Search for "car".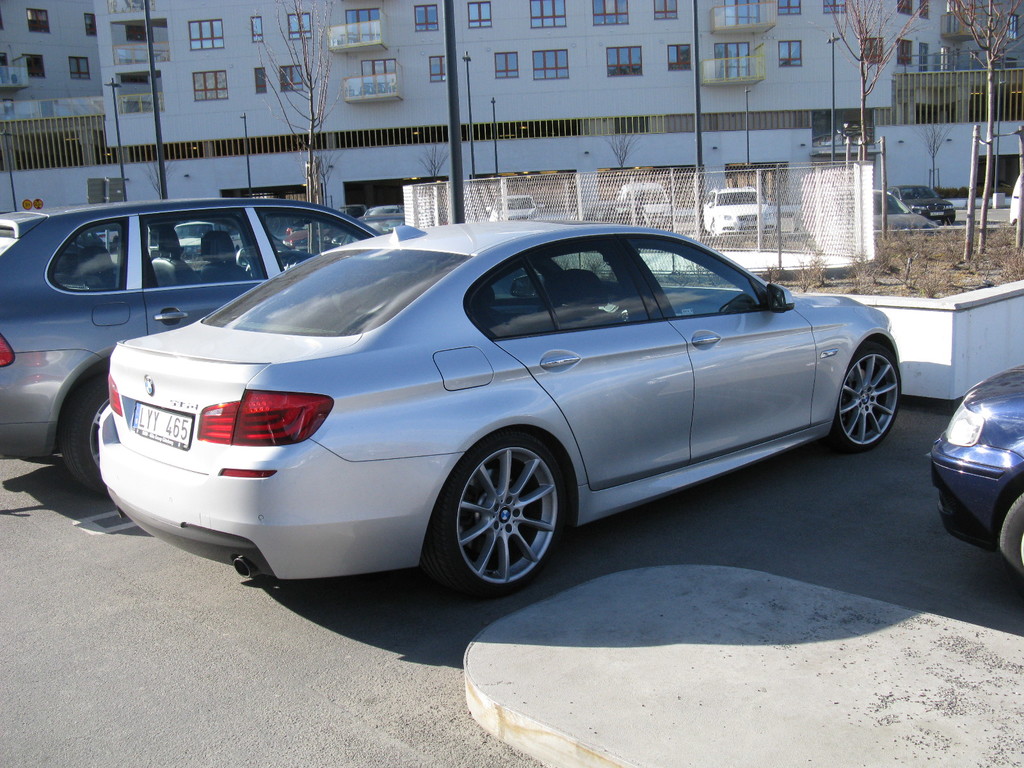
Found at {"left": 0, "top": 204, "right": 527, "bottom": 500}.
